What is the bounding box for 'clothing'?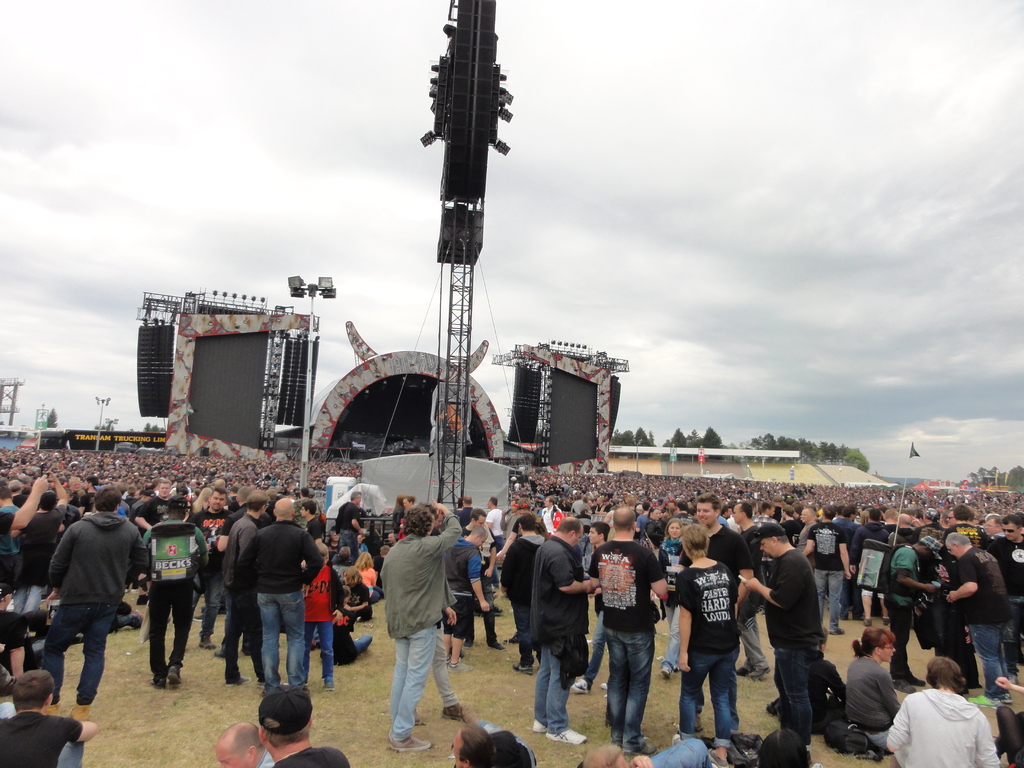
box=[838, 650, 910, 758].
